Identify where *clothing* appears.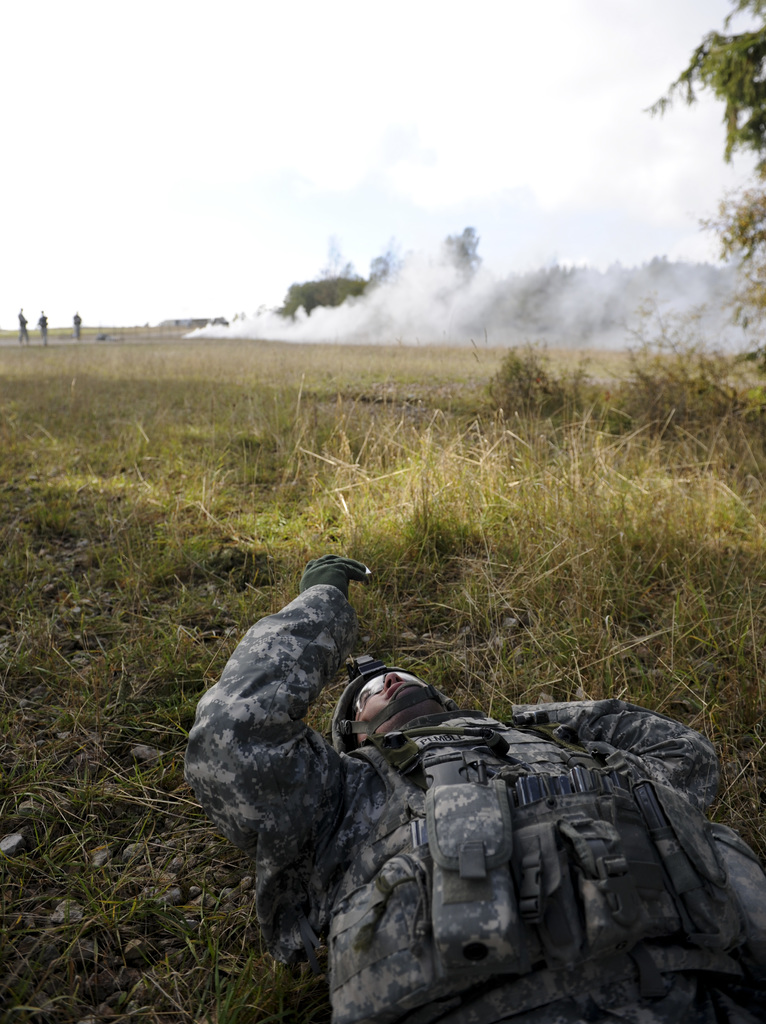
Appears at BBox(70, 317, 82, 339).
